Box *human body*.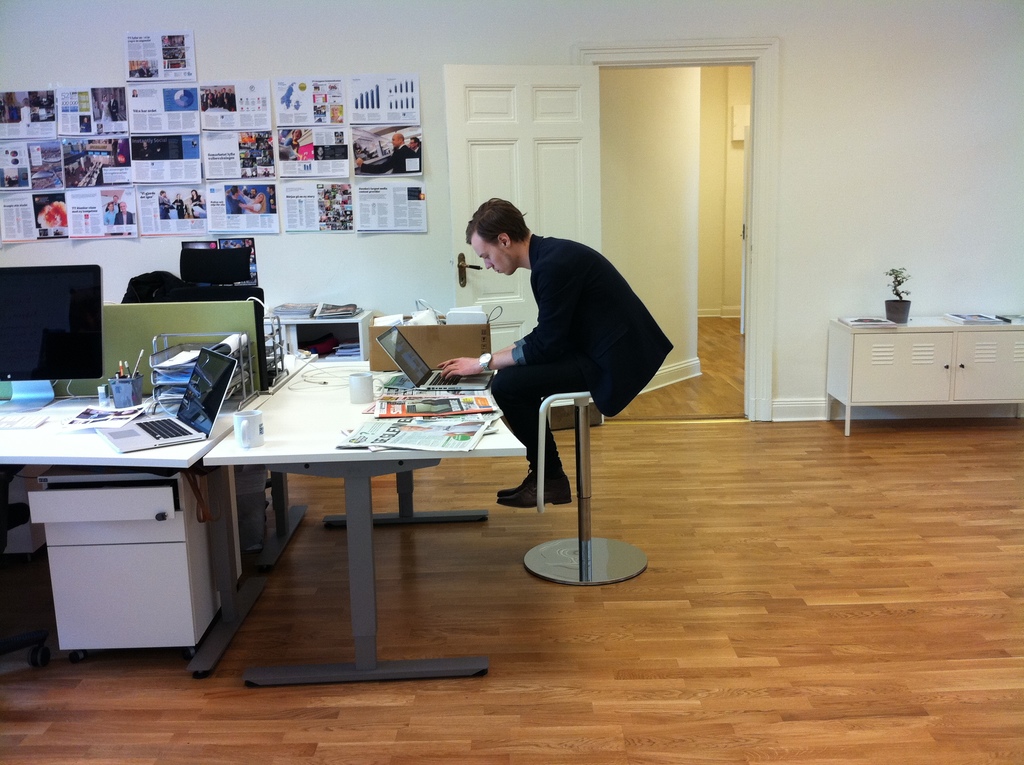
l=136, t=69, r=152, b=78.
